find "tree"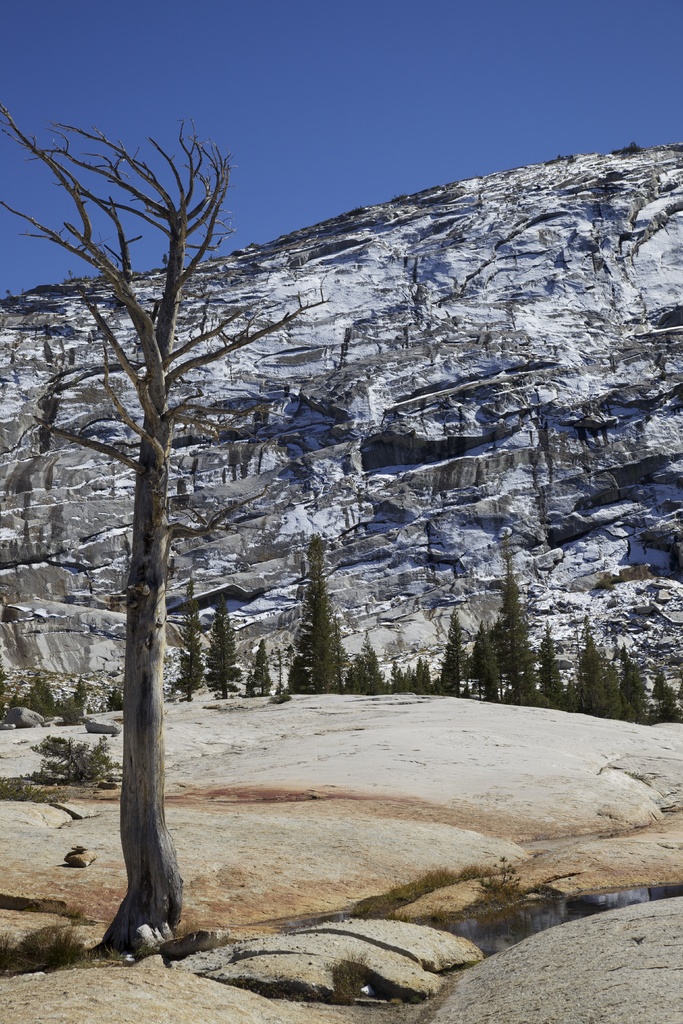
bbox=[439, 603, 465, 698]
